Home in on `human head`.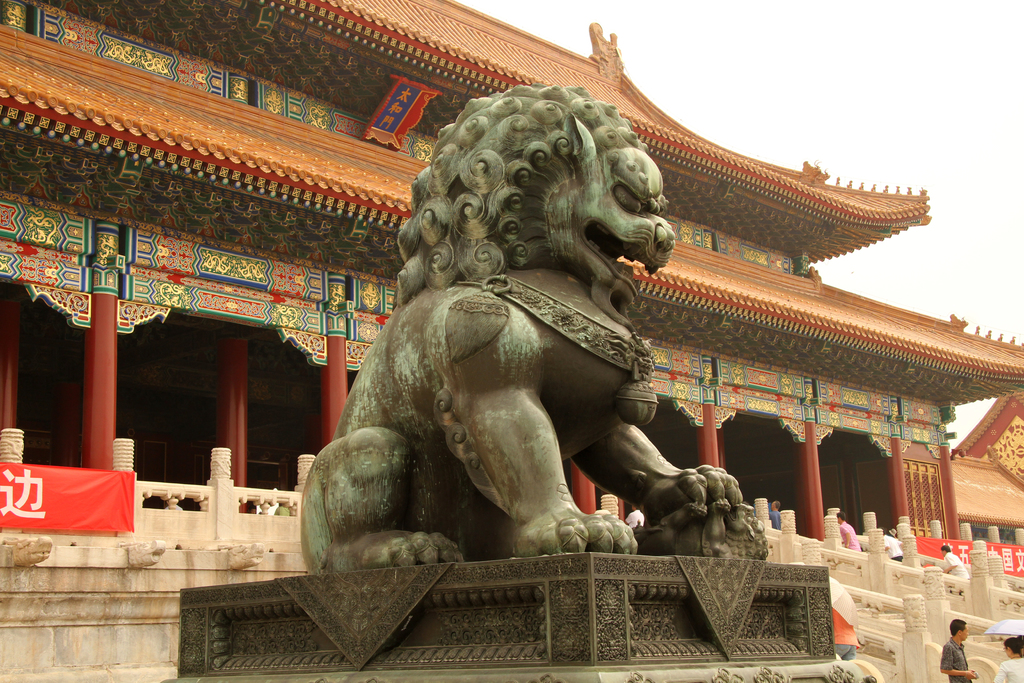
Homed in at rect(877, 527, 884, 536).
